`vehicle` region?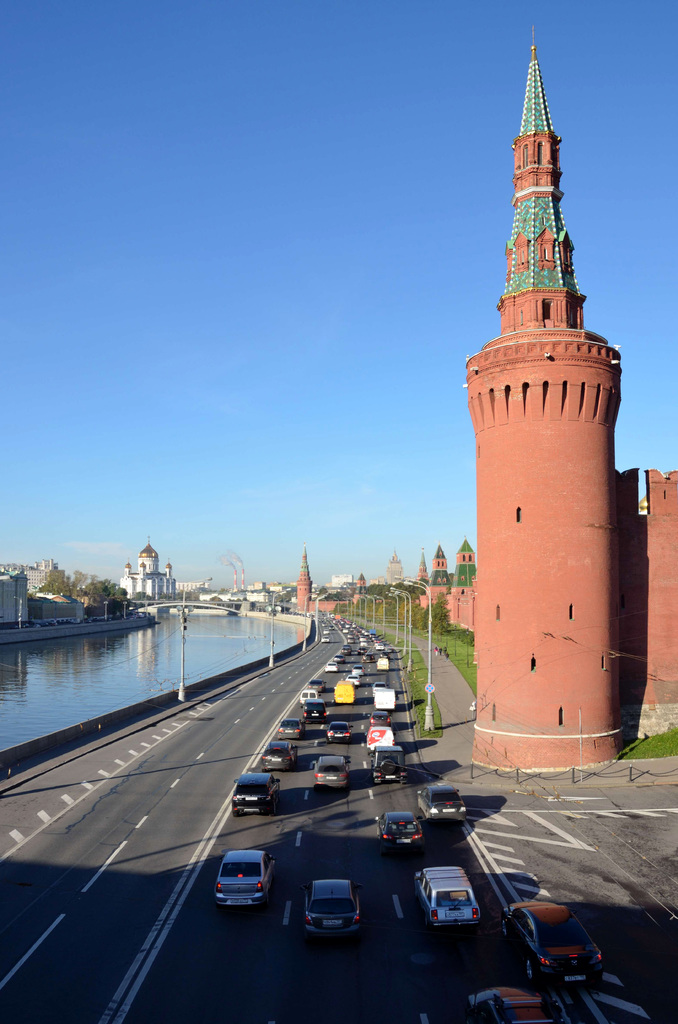
pyautogui.locateOnScreen(311, 680, 323, 691)
